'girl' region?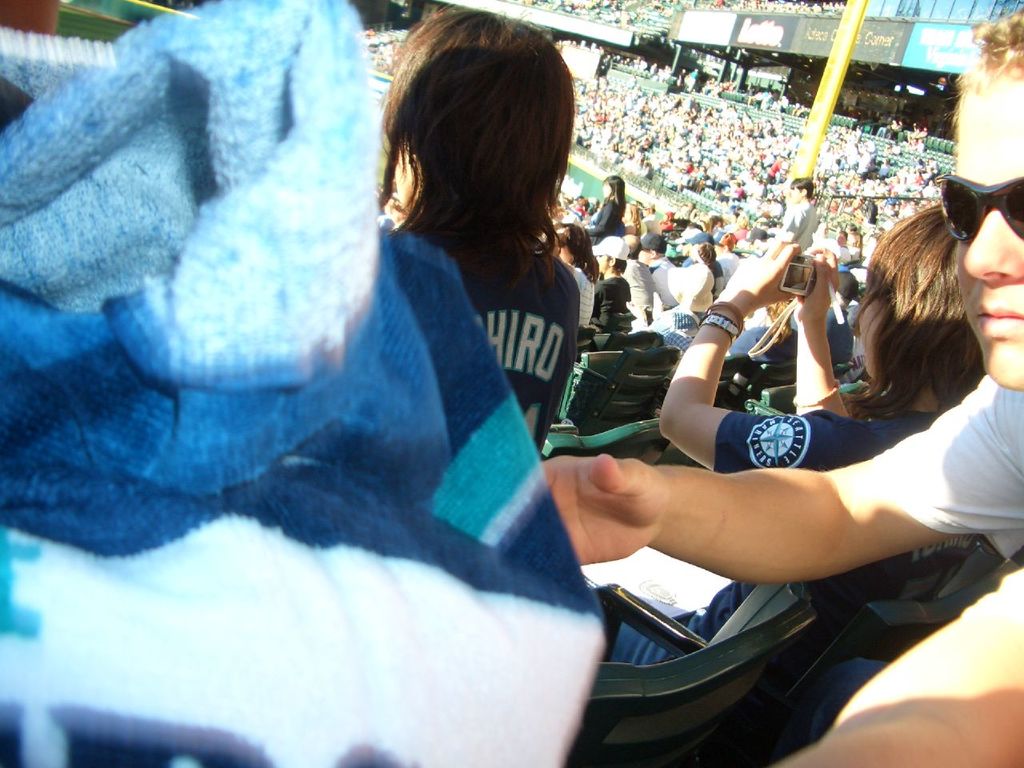
659/199/986/467
